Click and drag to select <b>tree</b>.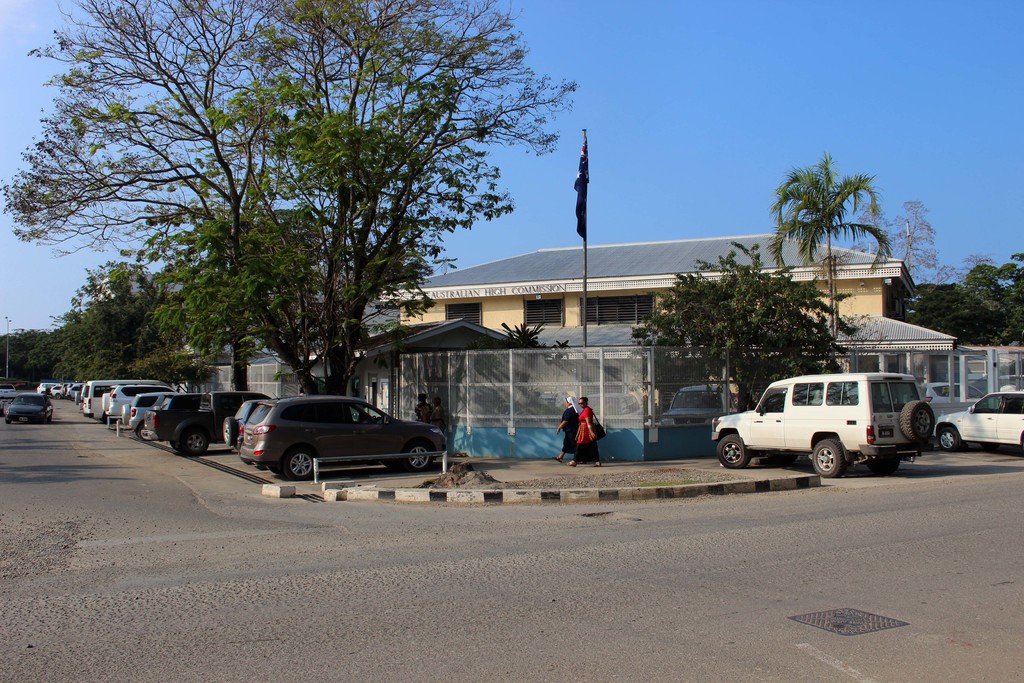
Selection: bbox=(545, 341, 575, 392).
